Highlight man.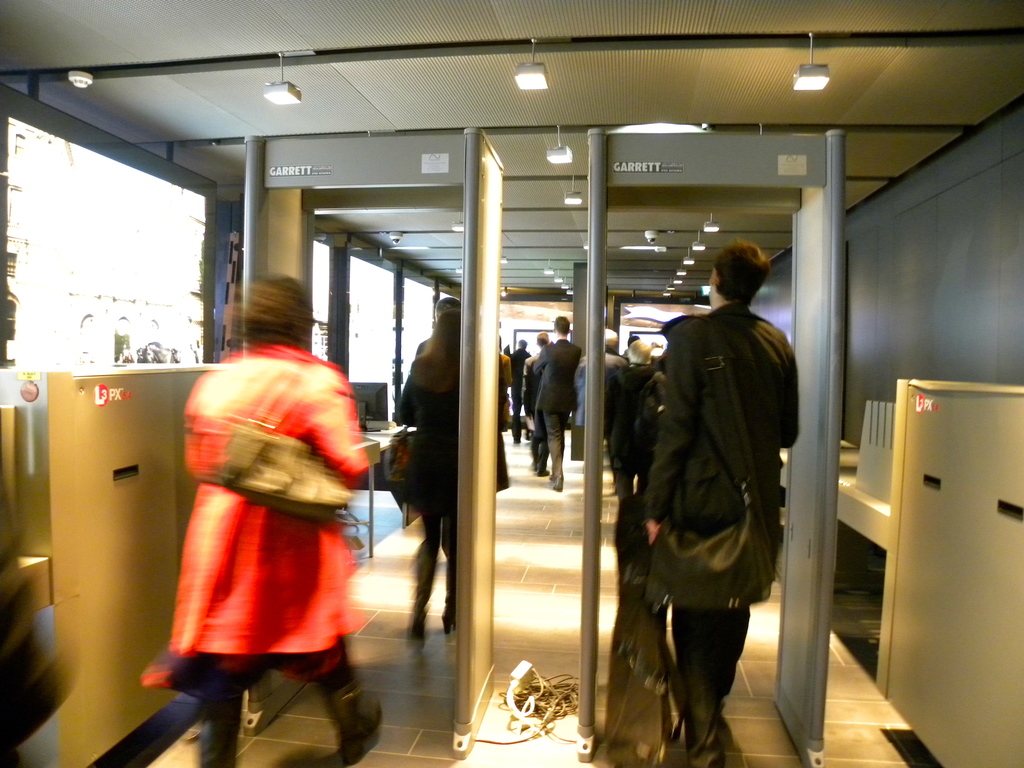
Highlighted region: <bbox>612, 218, 809, 755</bbox>.
